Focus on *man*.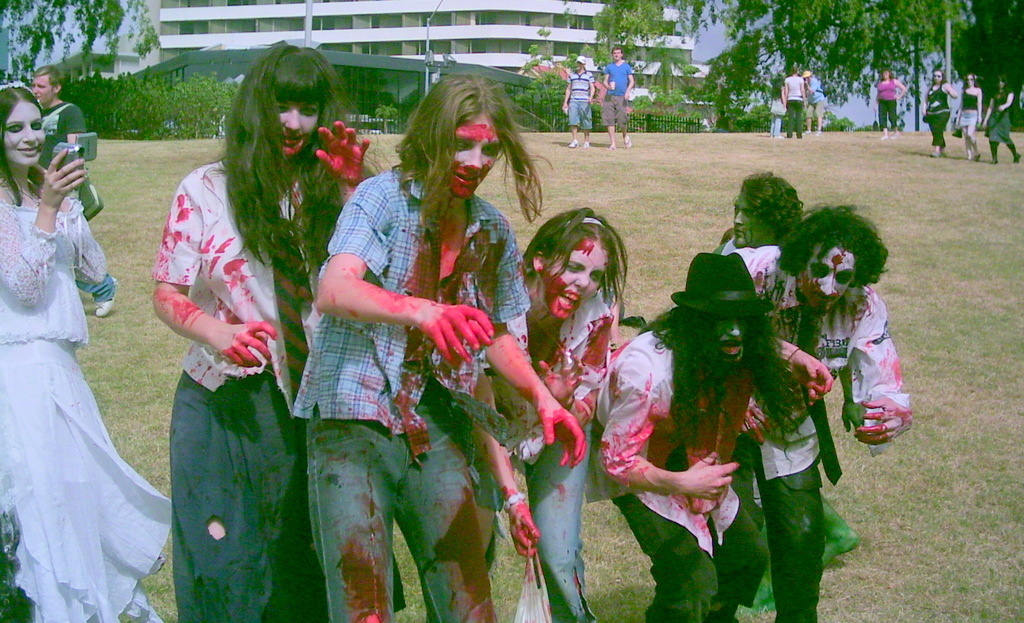
Focused at bbox(712, 177, 863, 615).
